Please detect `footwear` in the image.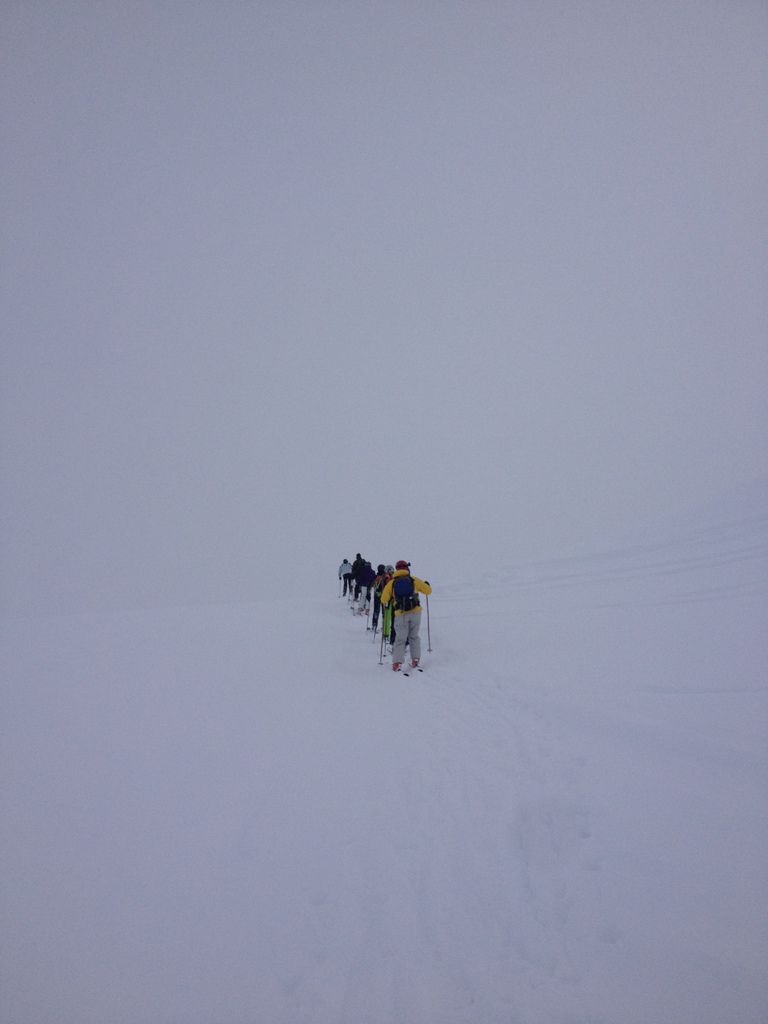
(369, 626, 376, 632).
